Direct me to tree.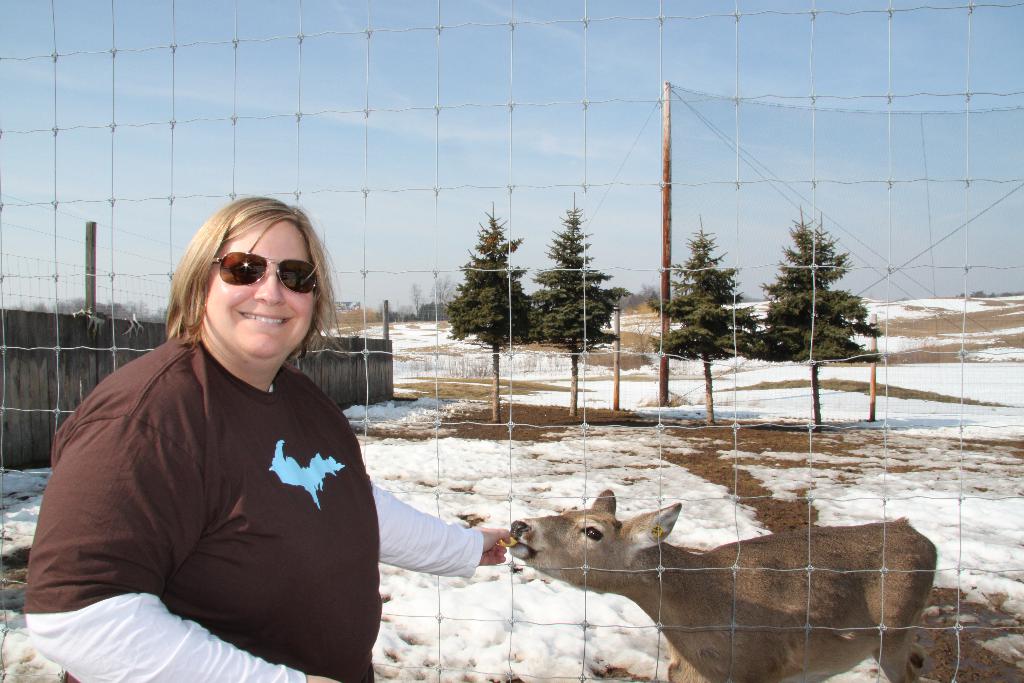
Direction: bbox=(444, 200, 530, 425).
